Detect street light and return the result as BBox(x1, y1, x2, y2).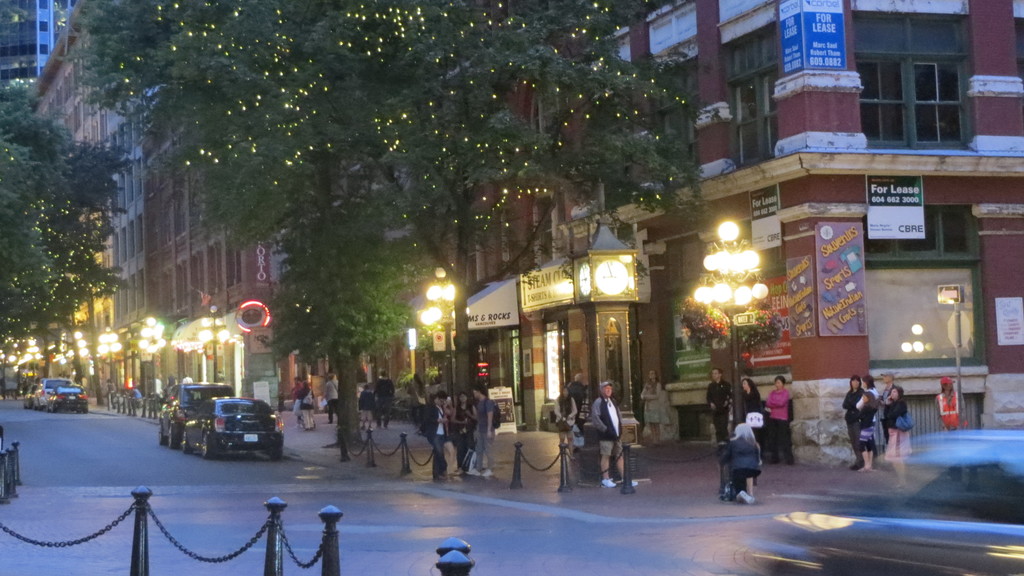
BBox(24, 335, 46, 381).
